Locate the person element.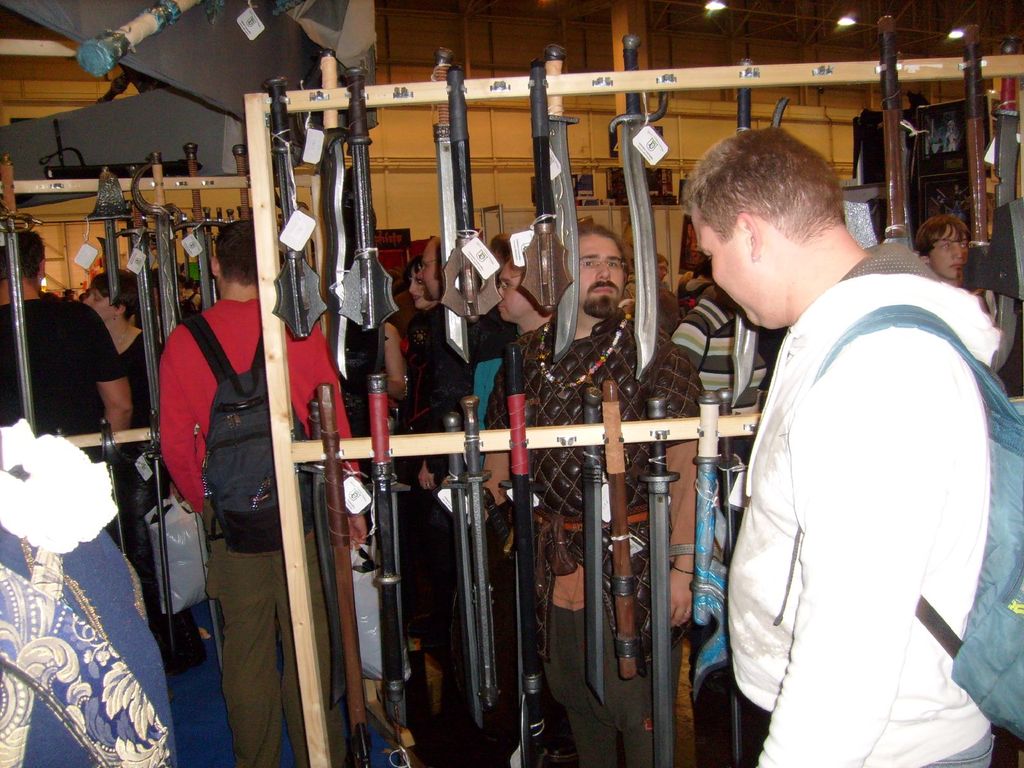
Element bbox: [0,239,128,642].
